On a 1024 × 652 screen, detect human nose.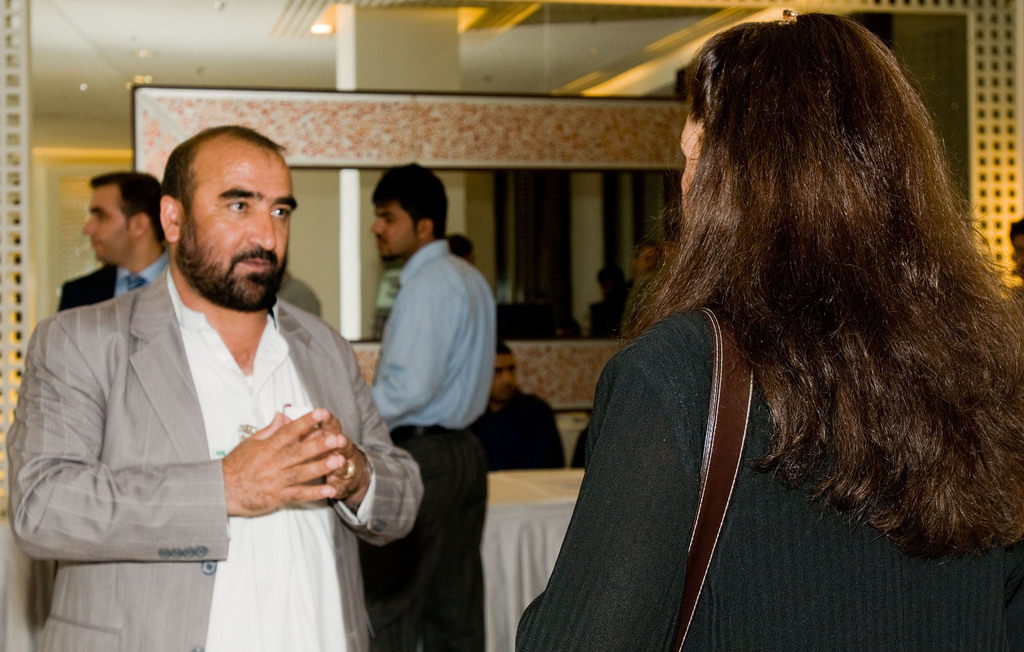
(x1=368, y1=213, x2=387, y2=238).
